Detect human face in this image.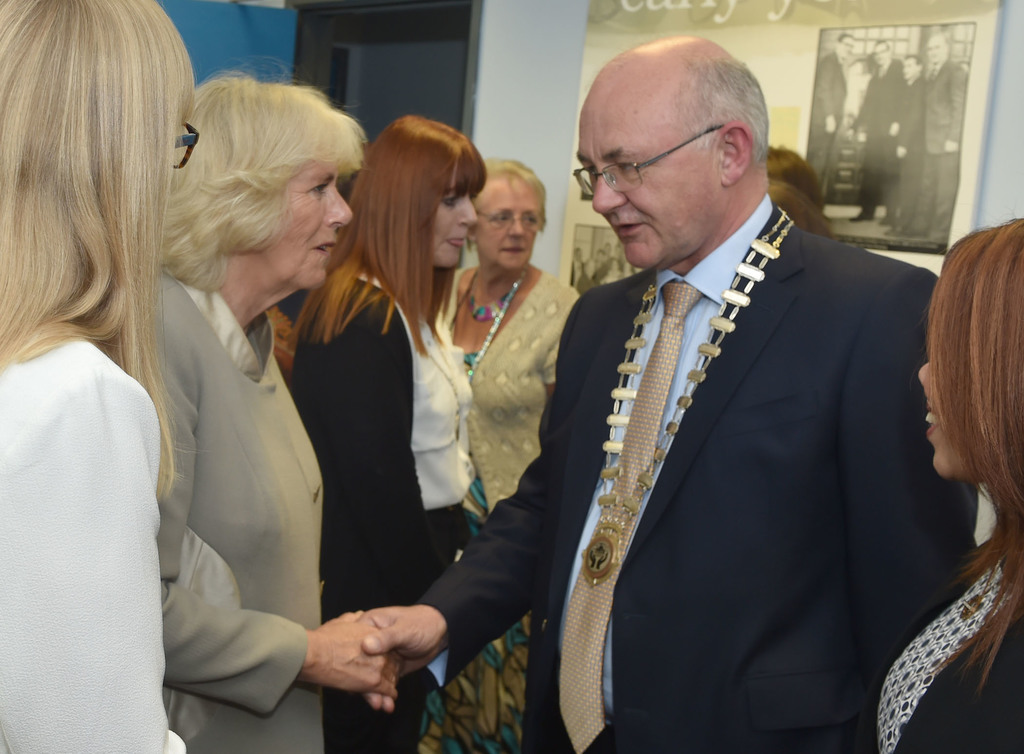
Detection: [471,179,541,270].
